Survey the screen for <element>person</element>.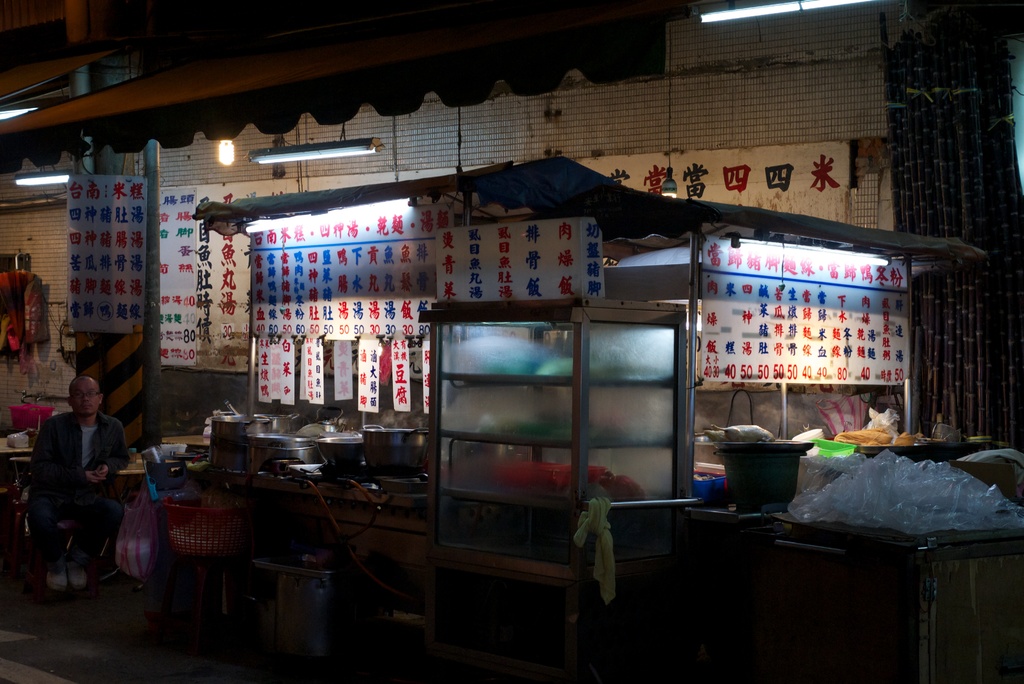
Survey found: <region>22, 361, 124, 602</region>.
